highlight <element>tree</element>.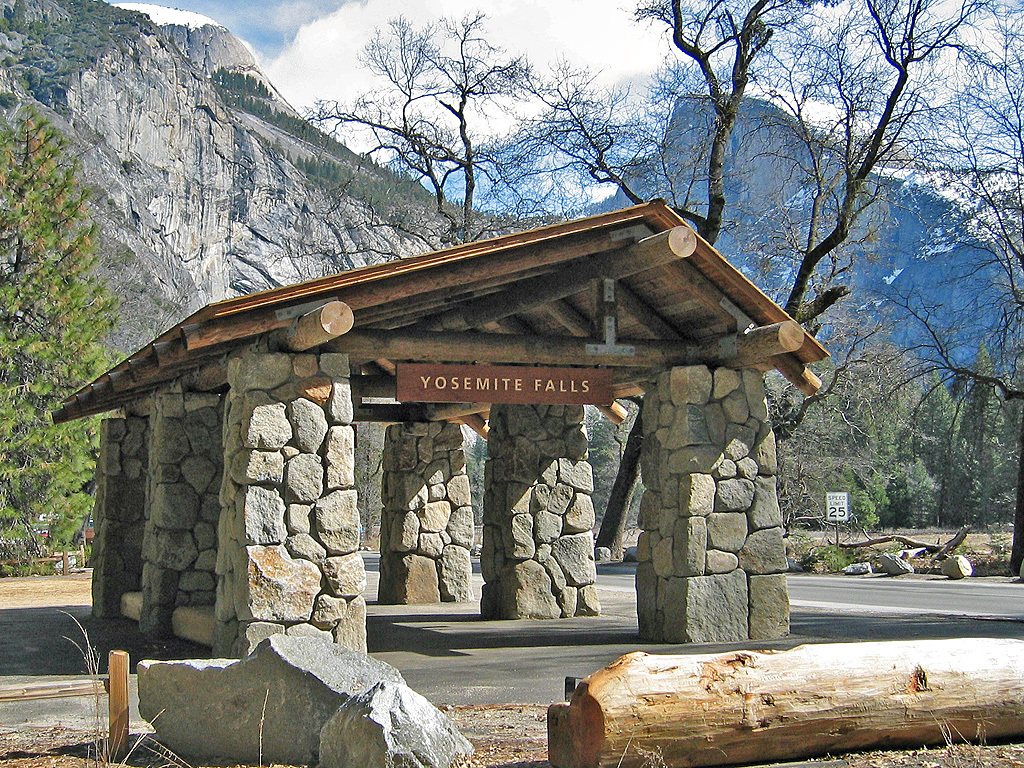
Highlighted region: <bbox>0, 111, 123, 556</bbox>.
